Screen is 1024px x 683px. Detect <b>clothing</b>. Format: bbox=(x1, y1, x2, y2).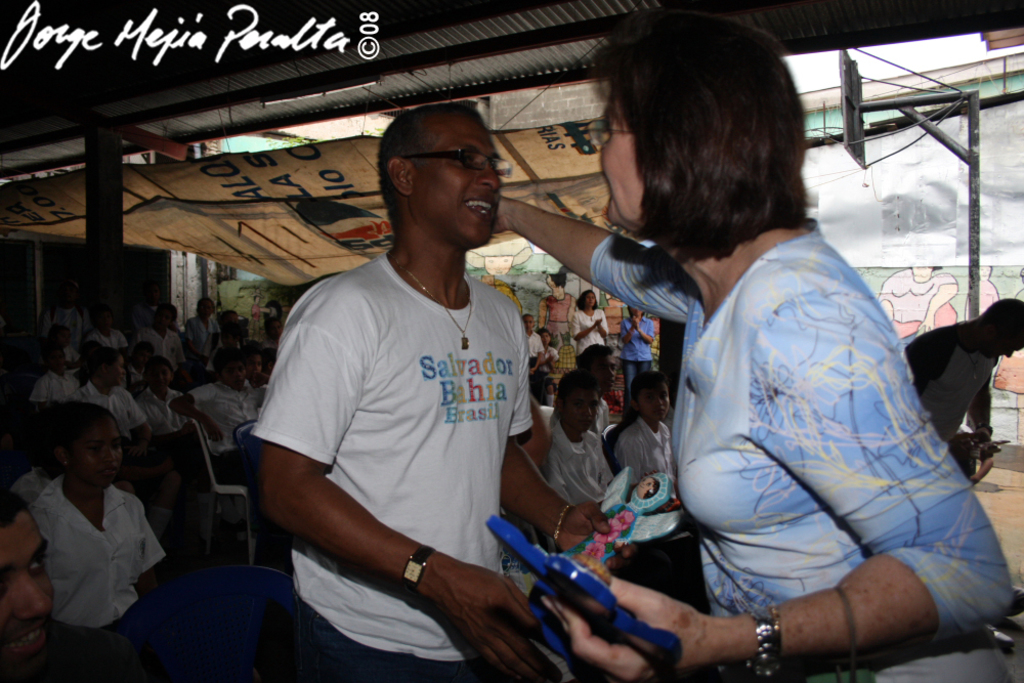
bbox=(589, 217, 1016, 682).
